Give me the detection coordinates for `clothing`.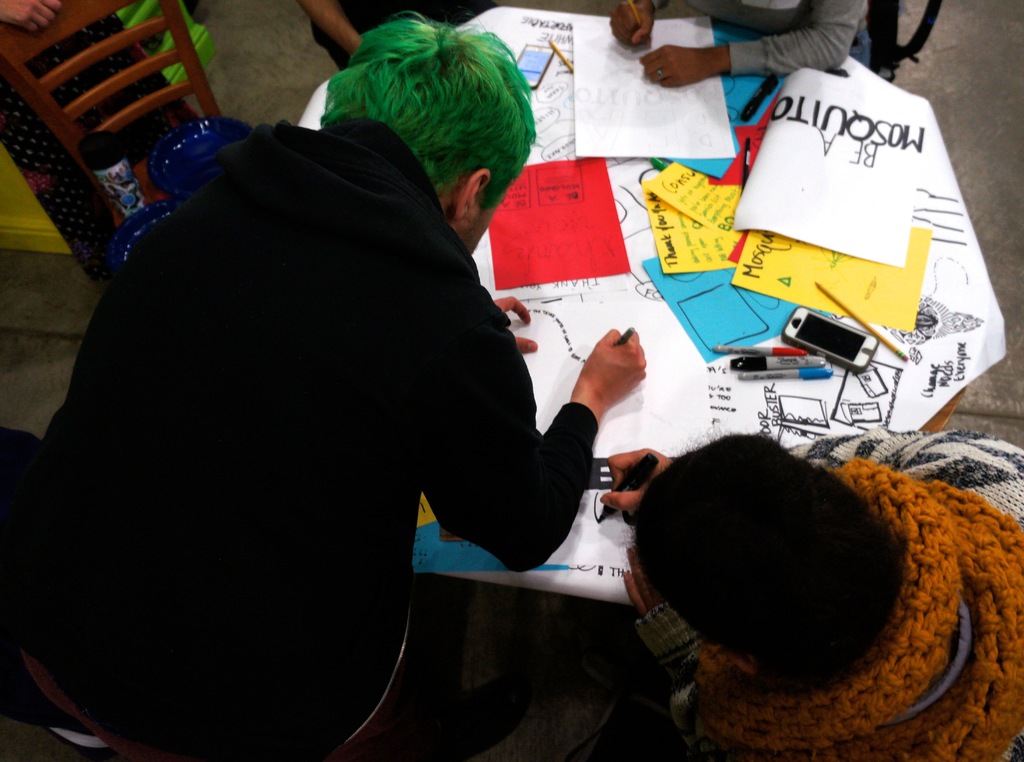
{"x1": 312, "y1": 0, "x2": 497, "y2": 72}.
